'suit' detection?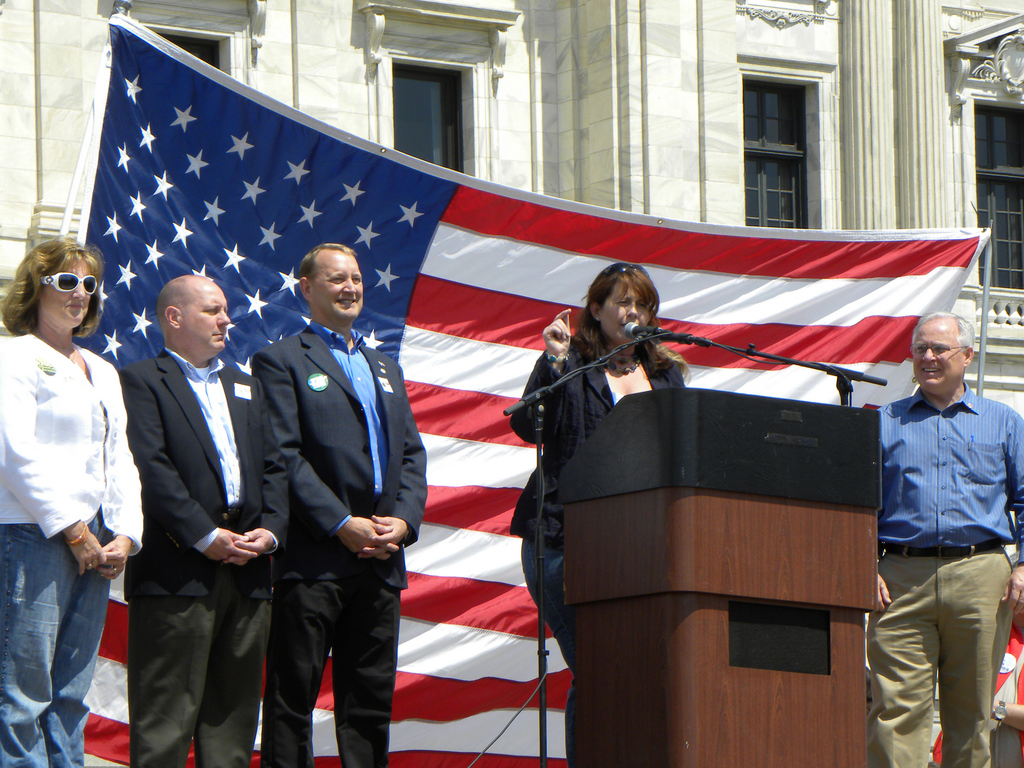
BBox(115, 255, 254, 754)
